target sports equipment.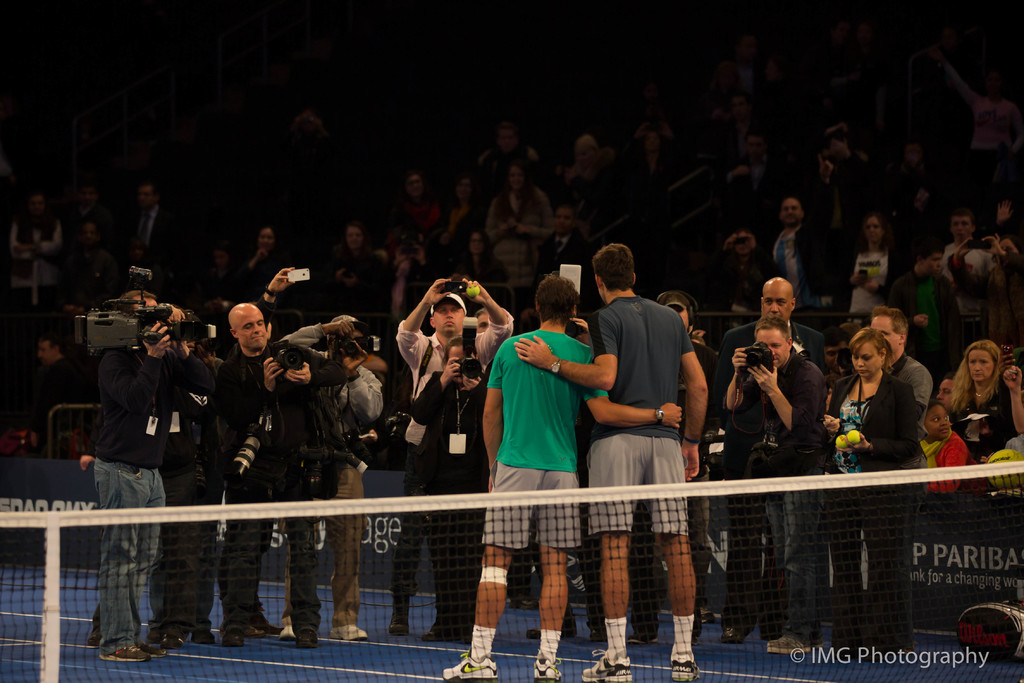
Target region: detection(442, 648, 502, 682).
